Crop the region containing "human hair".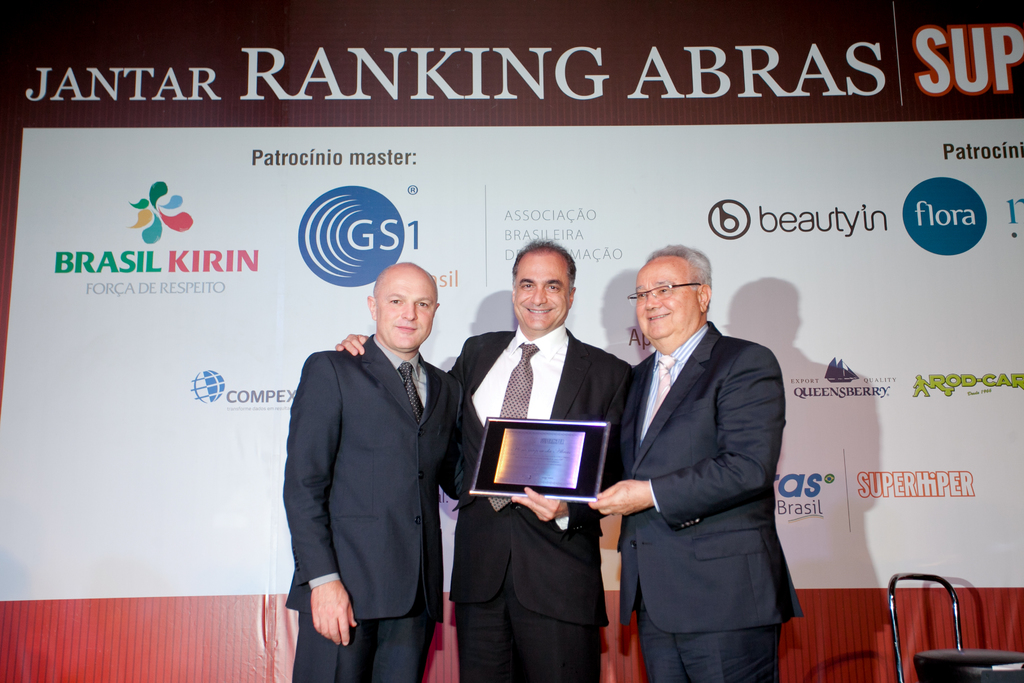
Crop region: (511, 232, 577, 295).
